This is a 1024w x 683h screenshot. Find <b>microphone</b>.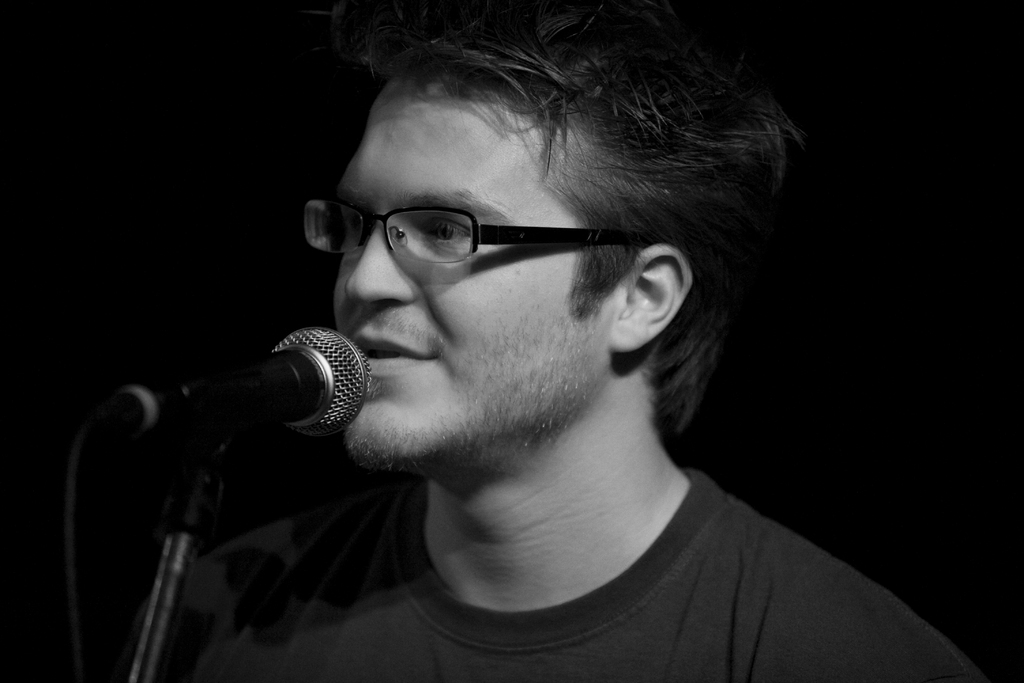
Bounding box: [40, 322, 369, 448].
